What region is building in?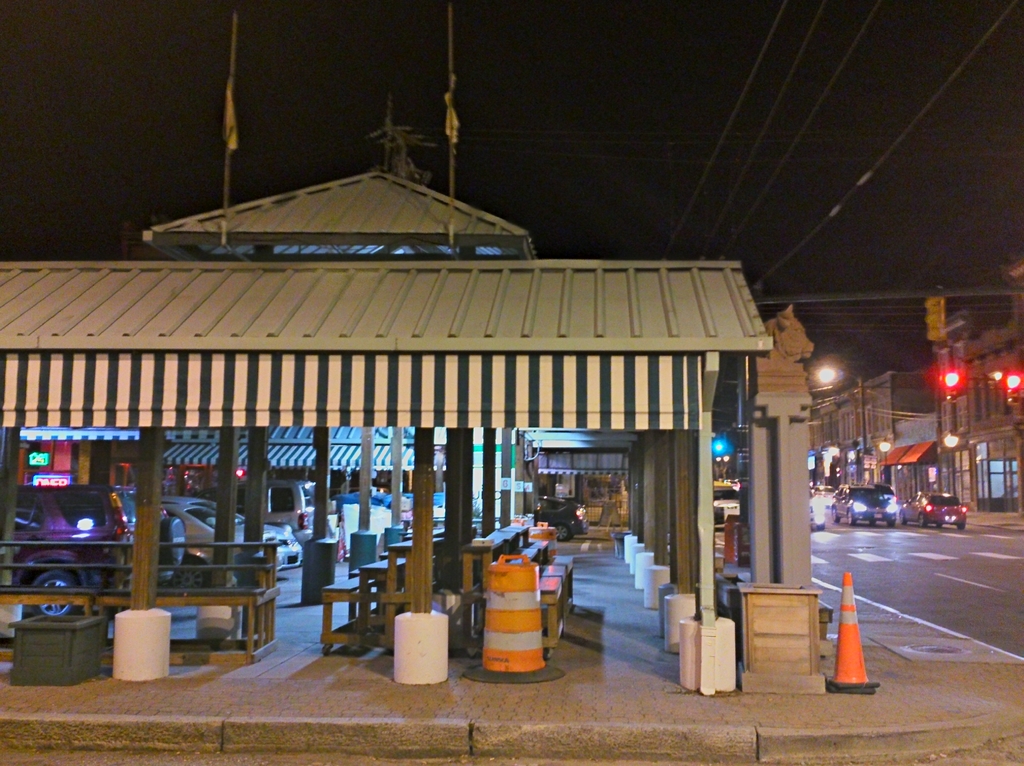
808/259/1023/527.
